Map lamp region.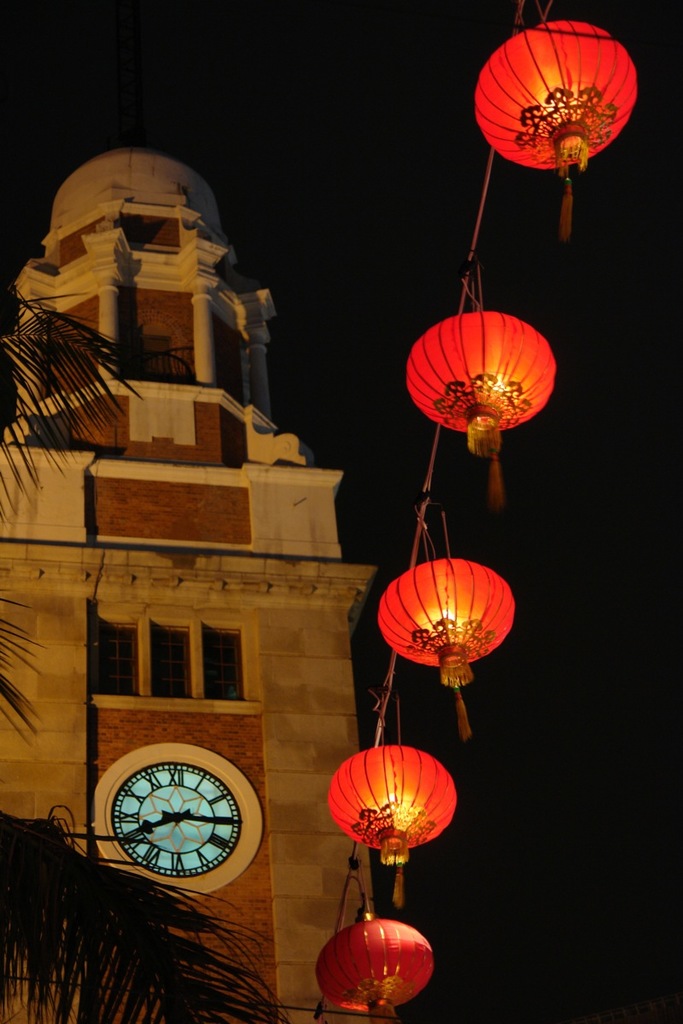
Mapped to 404/308/564/459.
